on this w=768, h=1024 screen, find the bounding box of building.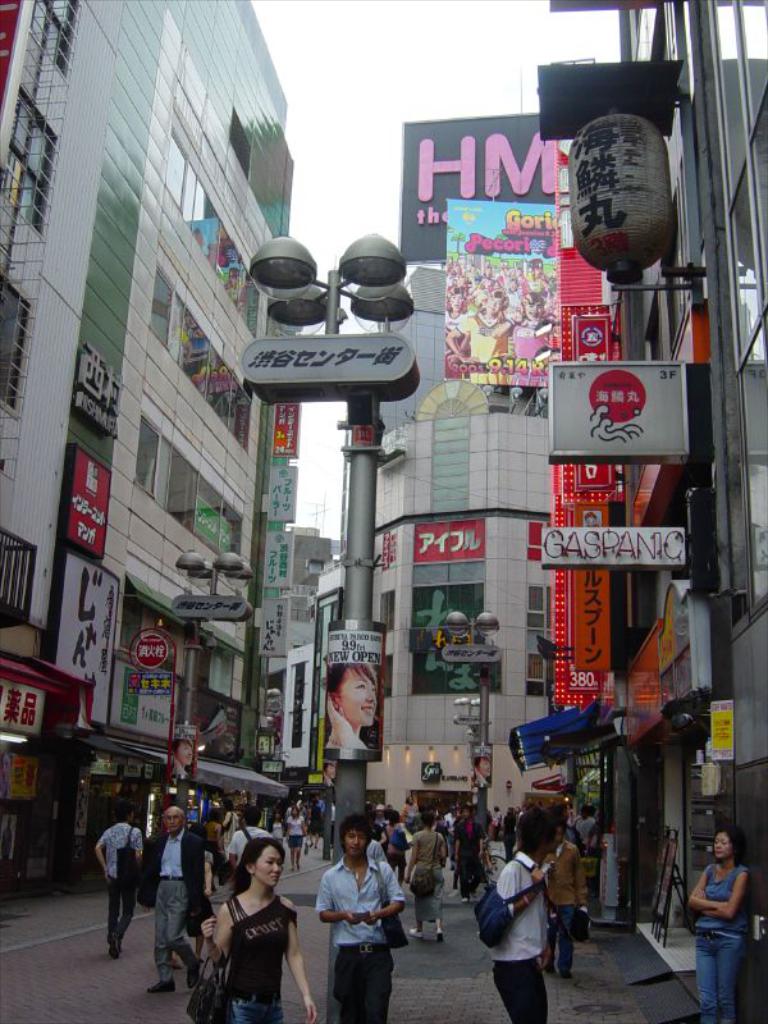
Bounding box: x1=538 y1=0 x2=767 y2=931.
